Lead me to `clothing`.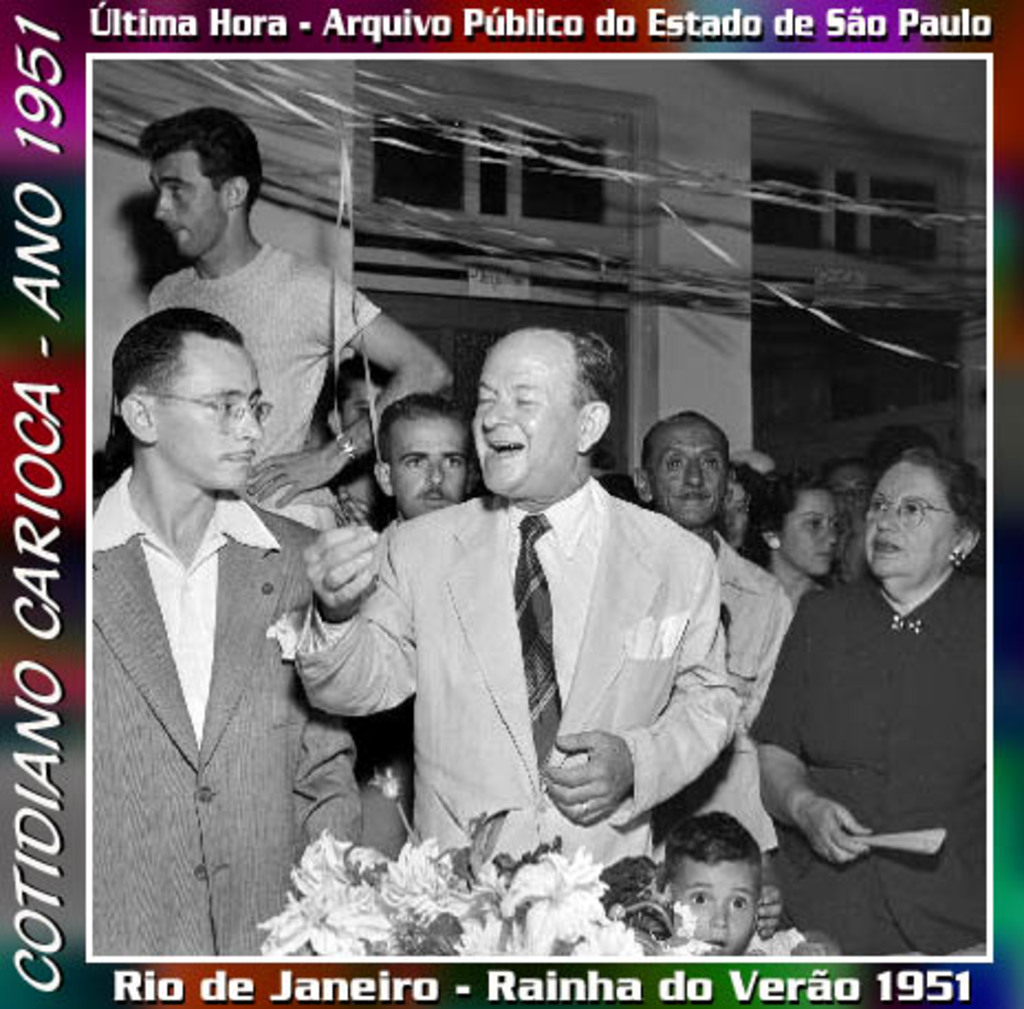
Lead to select_region(161, 218, 381, 458).
